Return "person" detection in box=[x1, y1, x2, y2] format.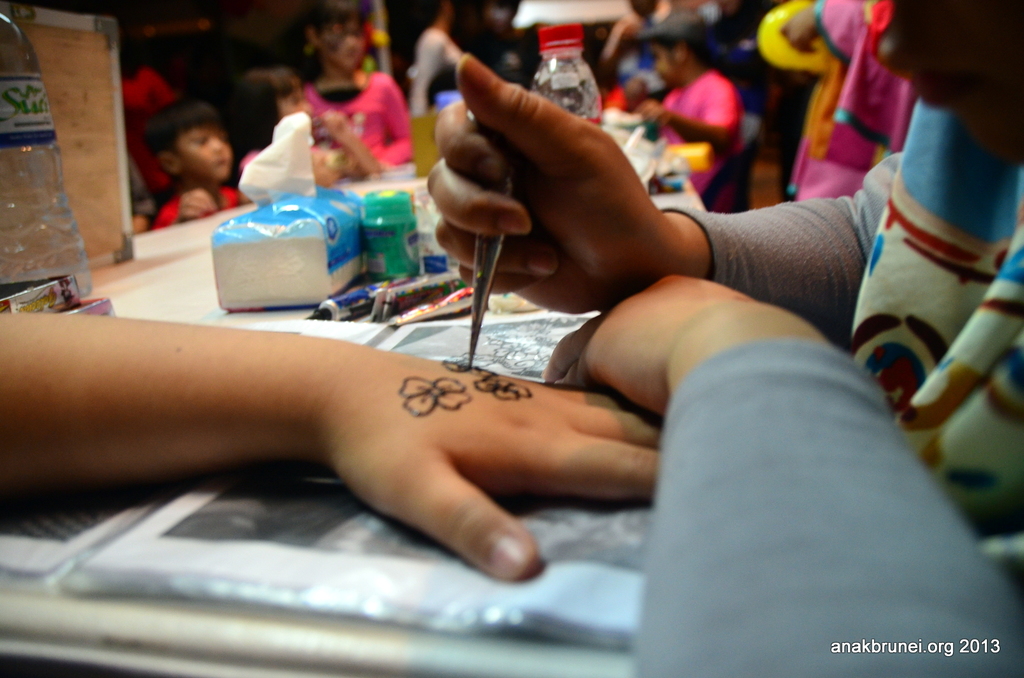
box=[0, 311, 666, 581].
